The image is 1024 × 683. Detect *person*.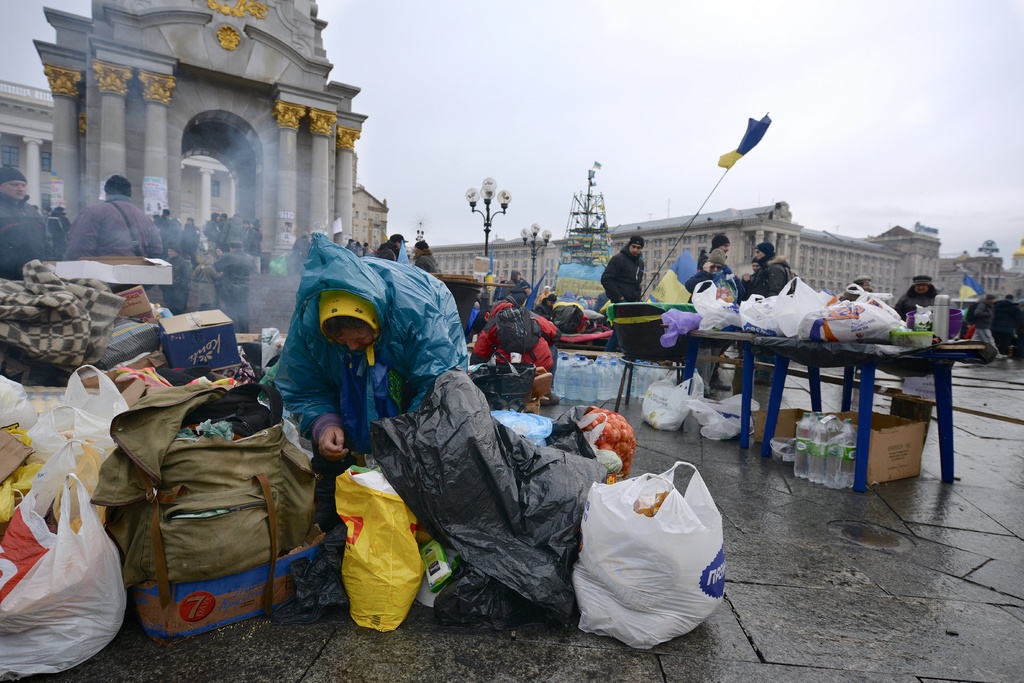
Detection: {"left": 212, "top": 242, "right": 253, "bottom": 331}.
